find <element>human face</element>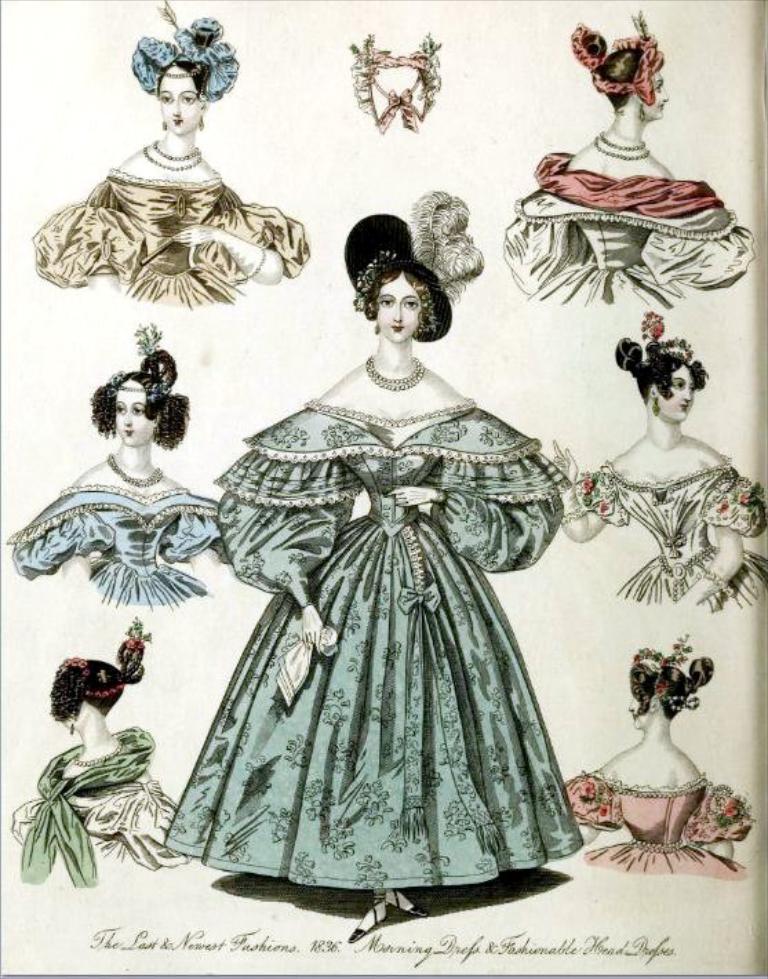
<region>629, 694, 648, 724</region>
